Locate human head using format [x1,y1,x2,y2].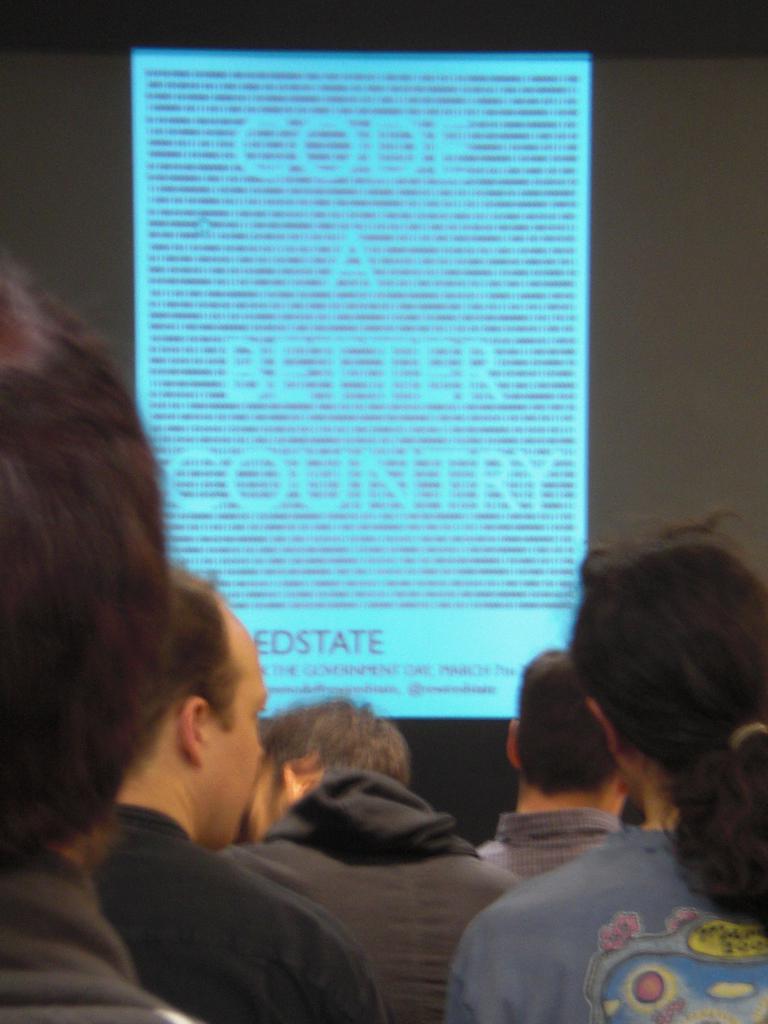
[110,568,260,851].
